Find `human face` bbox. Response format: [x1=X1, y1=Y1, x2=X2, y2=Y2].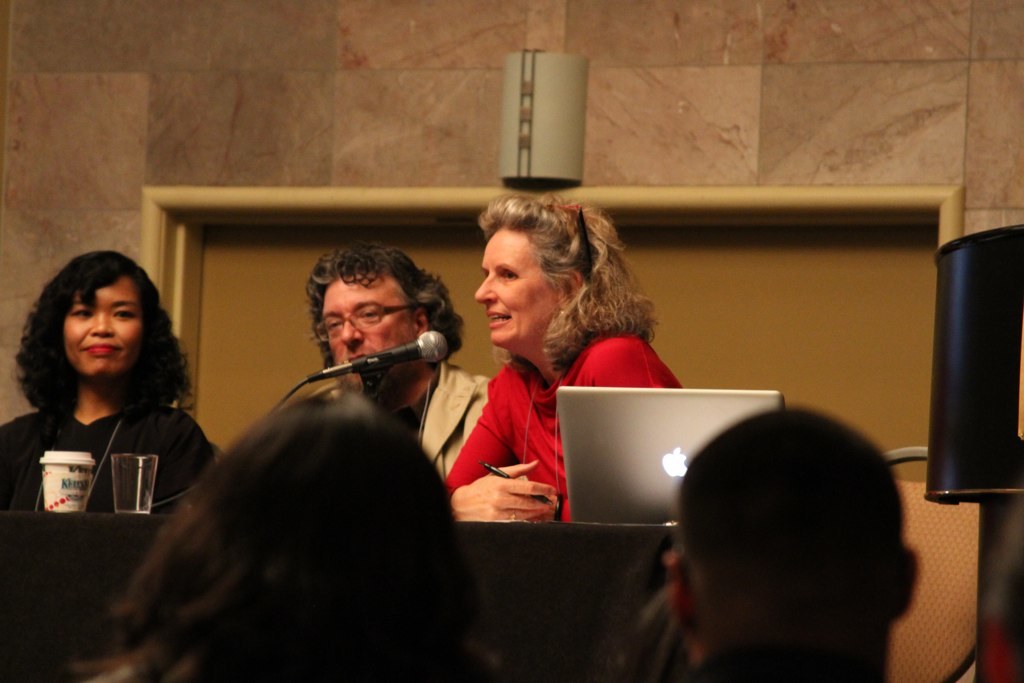
[x1=326, y1=277, x2=422, y2=394].
